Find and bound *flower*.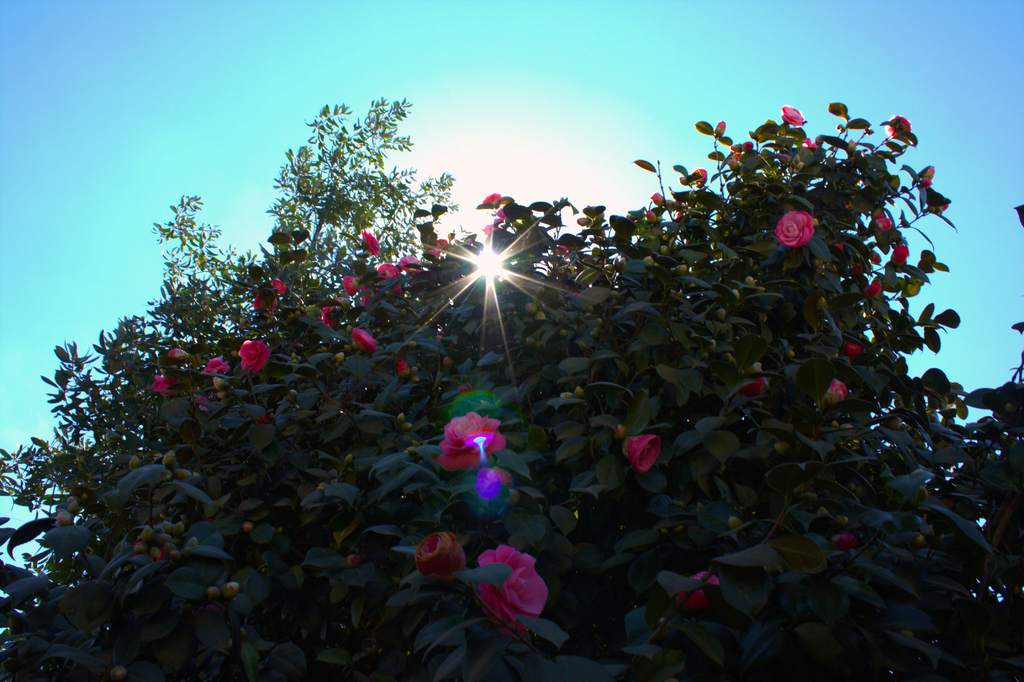
Bound: rect(414, 535, 463, 592).
